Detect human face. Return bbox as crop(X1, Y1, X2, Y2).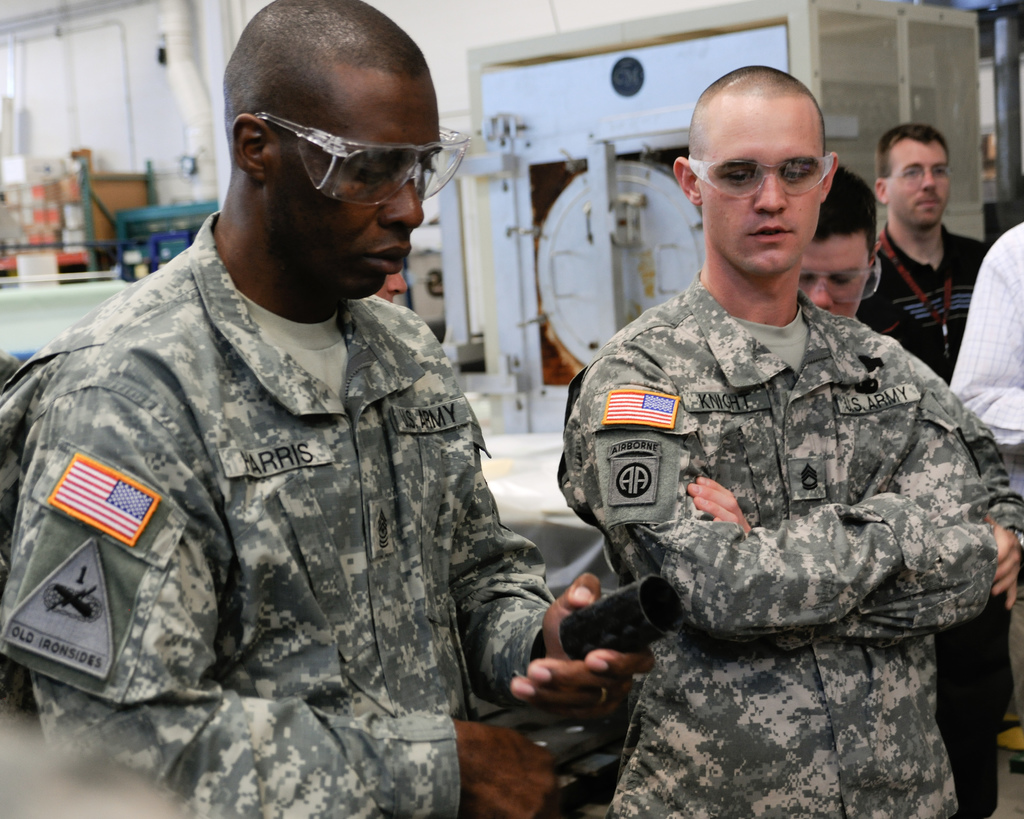
crop(804, 234, 870, 319).
